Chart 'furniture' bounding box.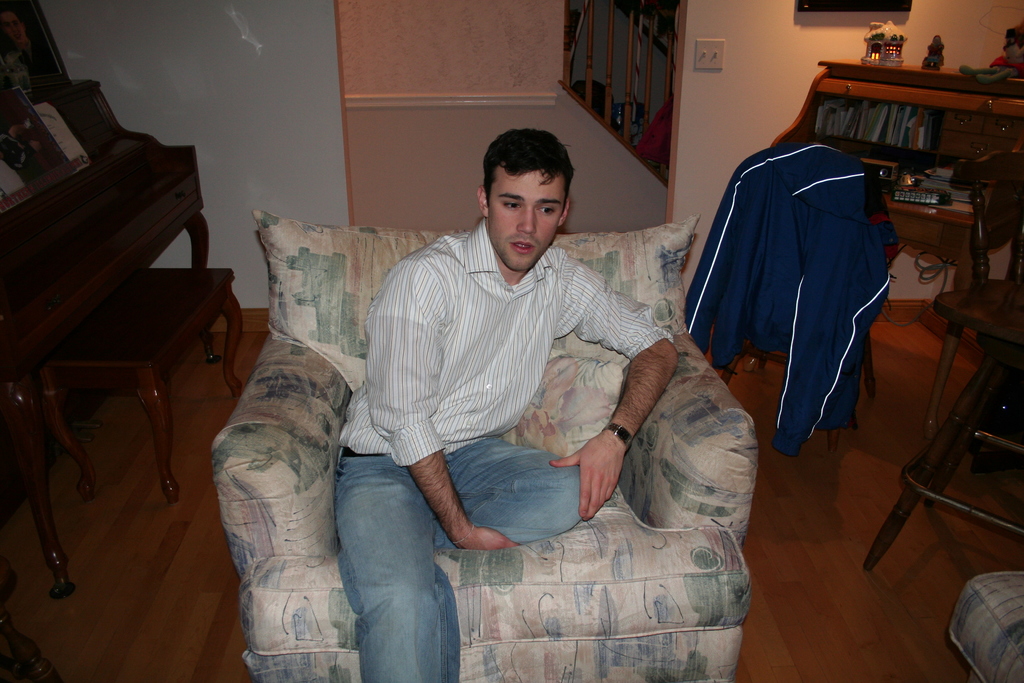
Charted: box=[947, 565, 1023, 682].
